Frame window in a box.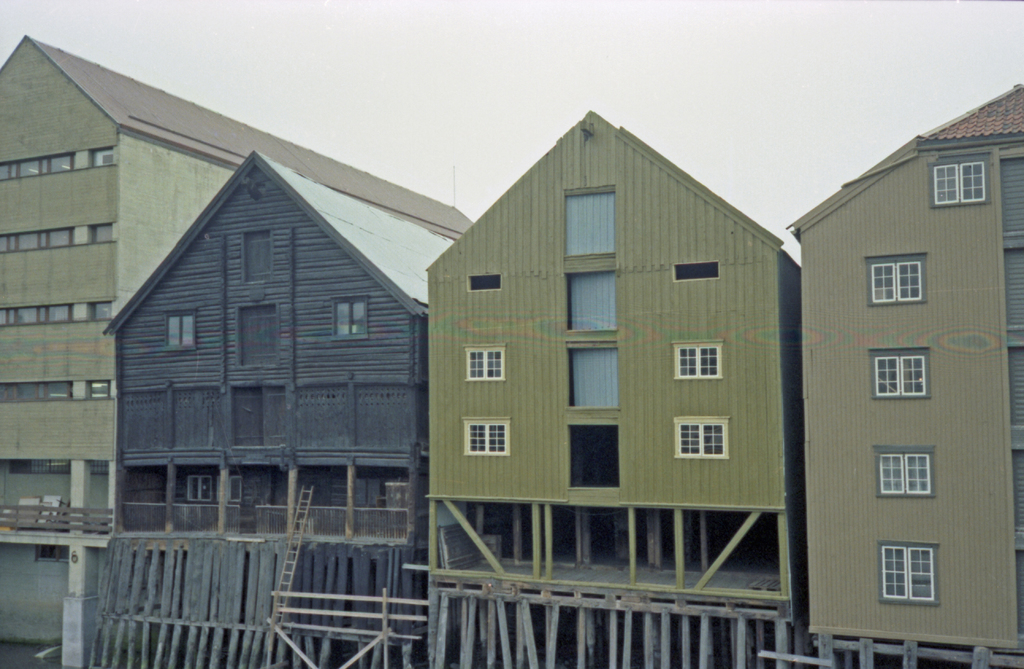
<region>877, 539, 941, 607</region>.
